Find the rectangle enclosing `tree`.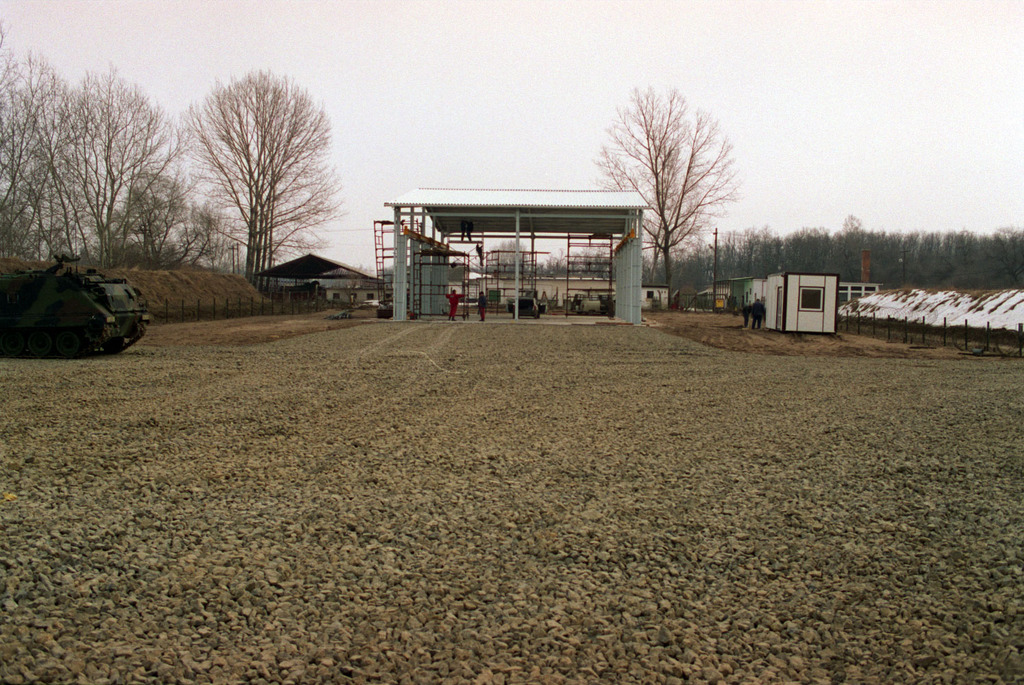
bbox=[589, 89, 735, 307].
